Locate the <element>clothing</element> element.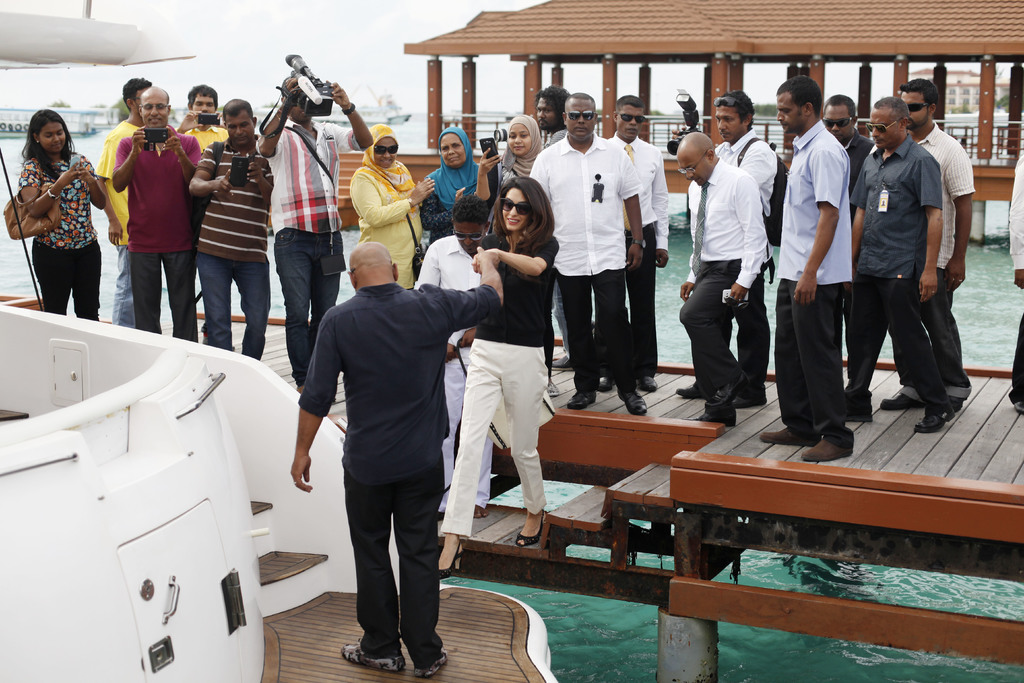
Element bbox: (113, 119, 193, 340).
